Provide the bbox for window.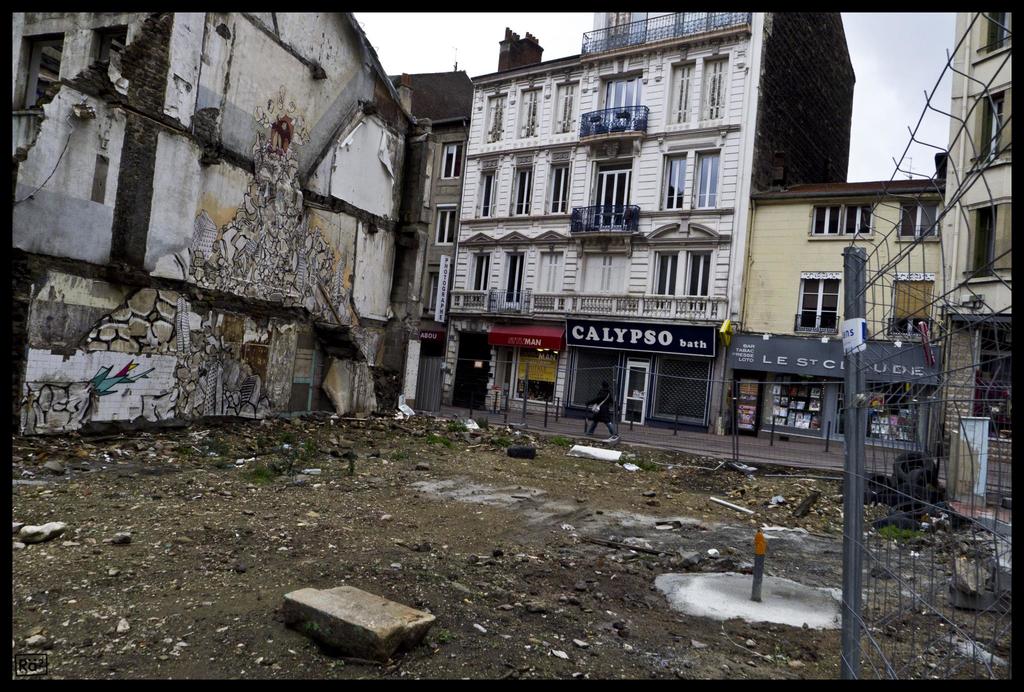
904, 208, 941, 238.
